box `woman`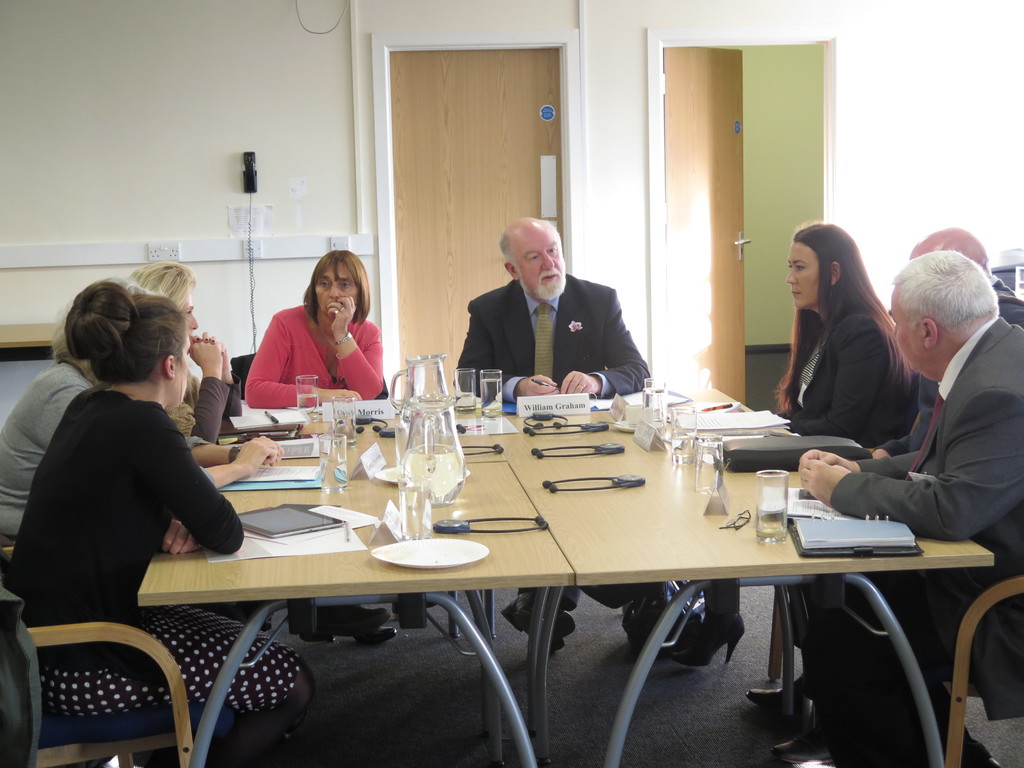
(left=244, top=252, right=381, bottom=408)
